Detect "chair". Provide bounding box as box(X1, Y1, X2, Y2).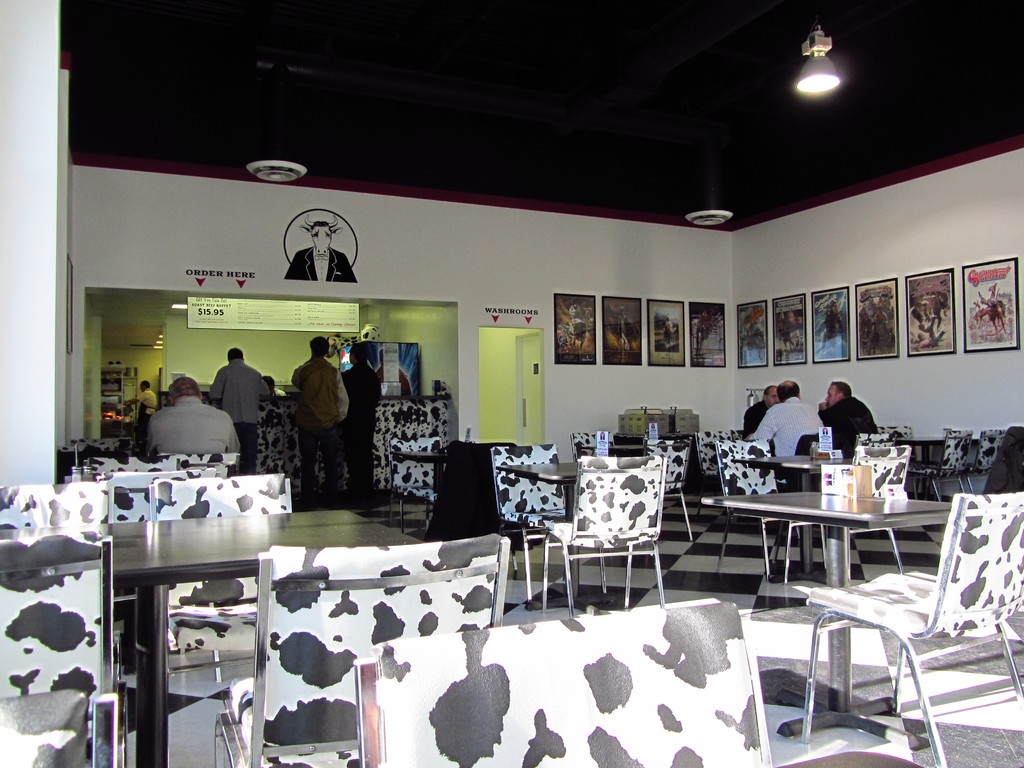
box(710, 436, 810, 580).
